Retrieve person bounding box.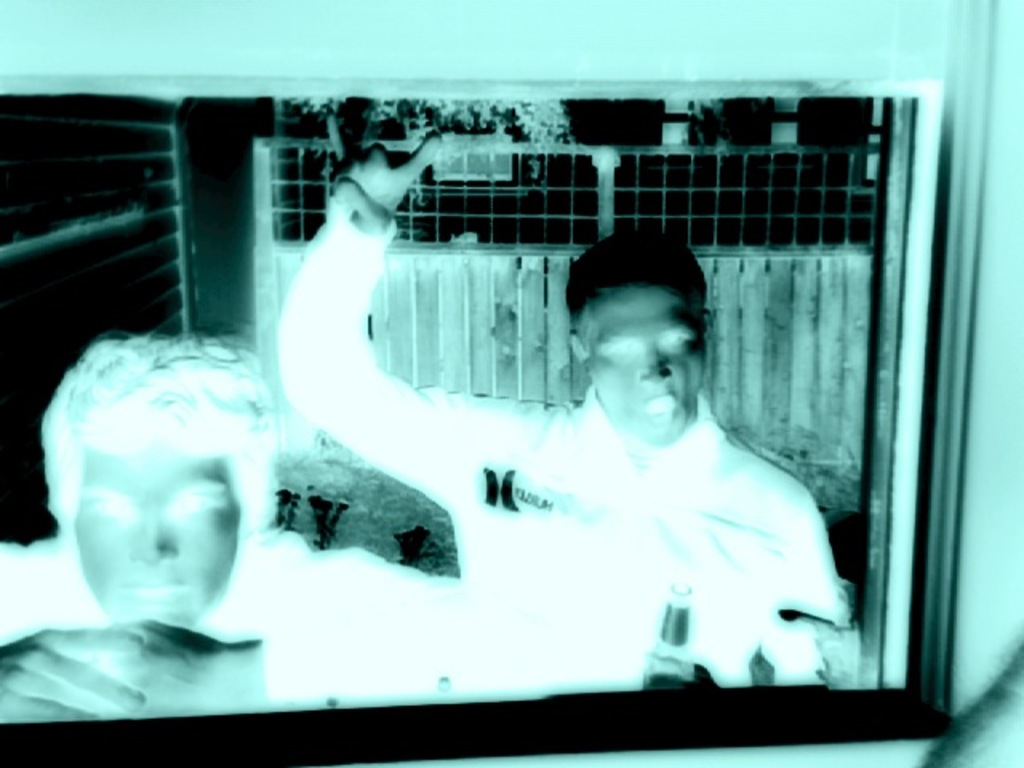
Bounding box: bbox=(342, 210, 835, 678).
